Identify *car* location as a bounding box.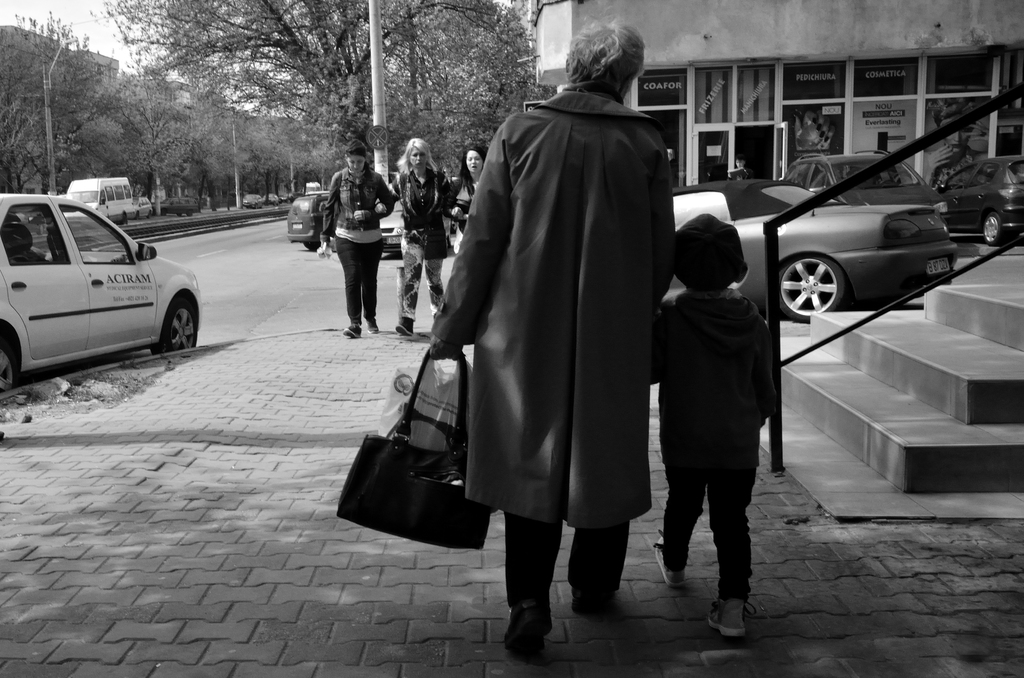
crop(0, 190, 204, 394).
